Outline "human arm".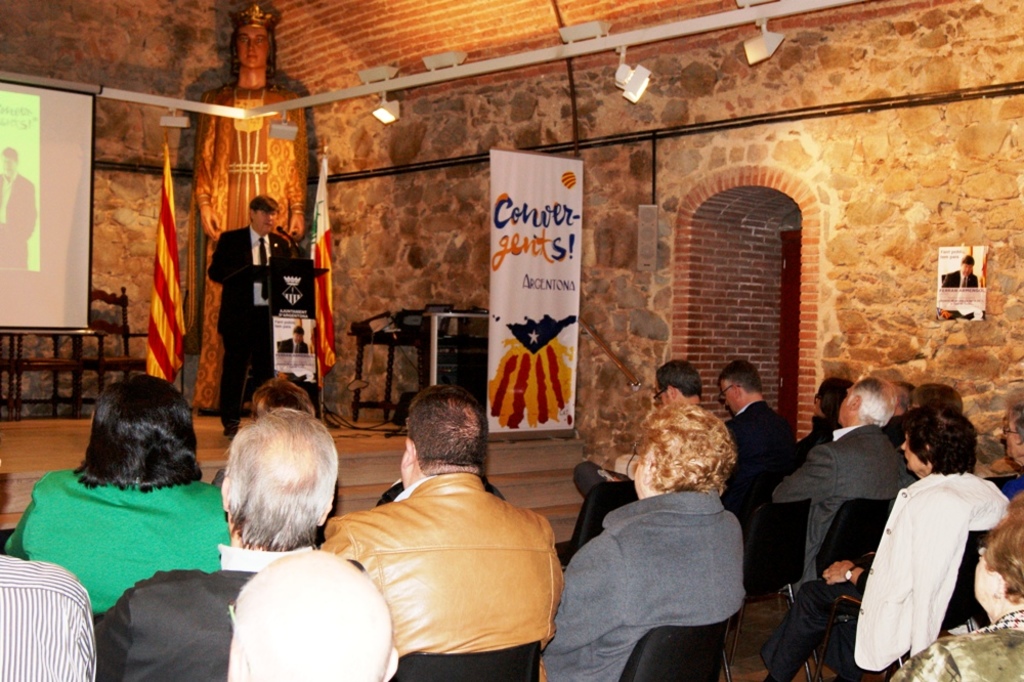
Outline: pyautogui.locateOnScreen(0, 453, 73, 567).
